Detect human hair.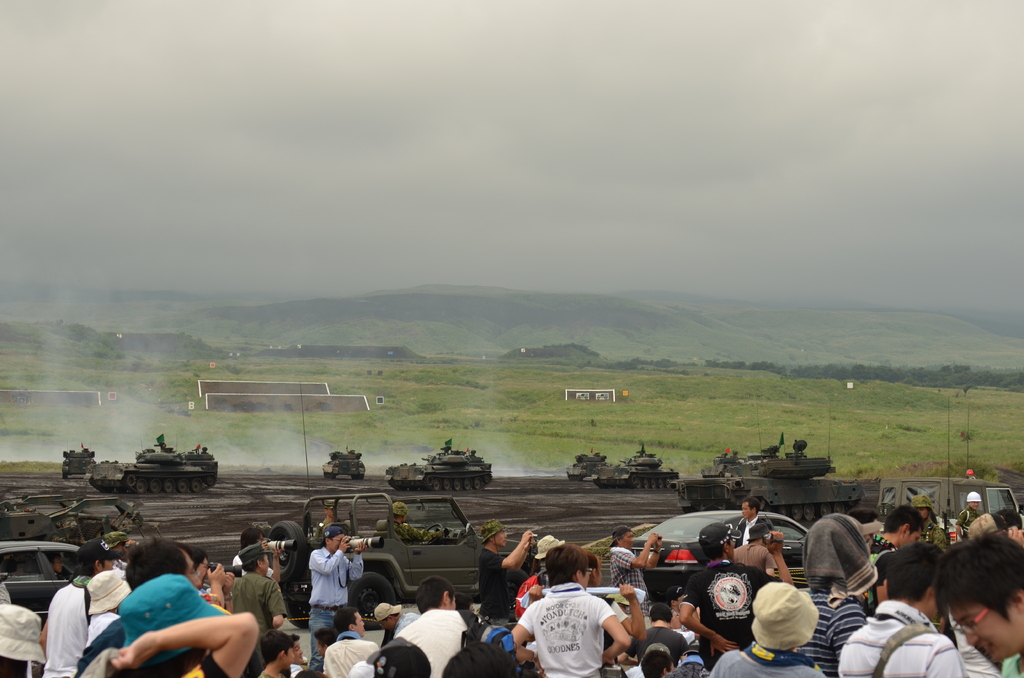
Detected at pyautogui.locateOnScreen(927, 549, 1011, 660).
